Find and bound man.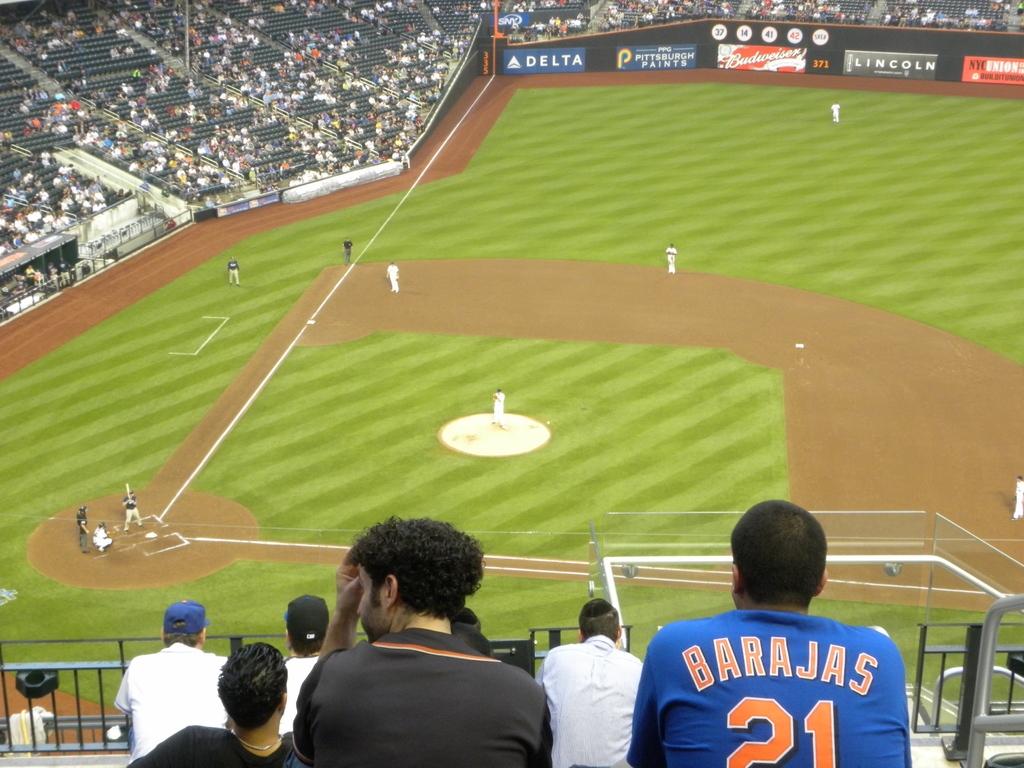
Bound: crop(522, 31, 530, 40).
